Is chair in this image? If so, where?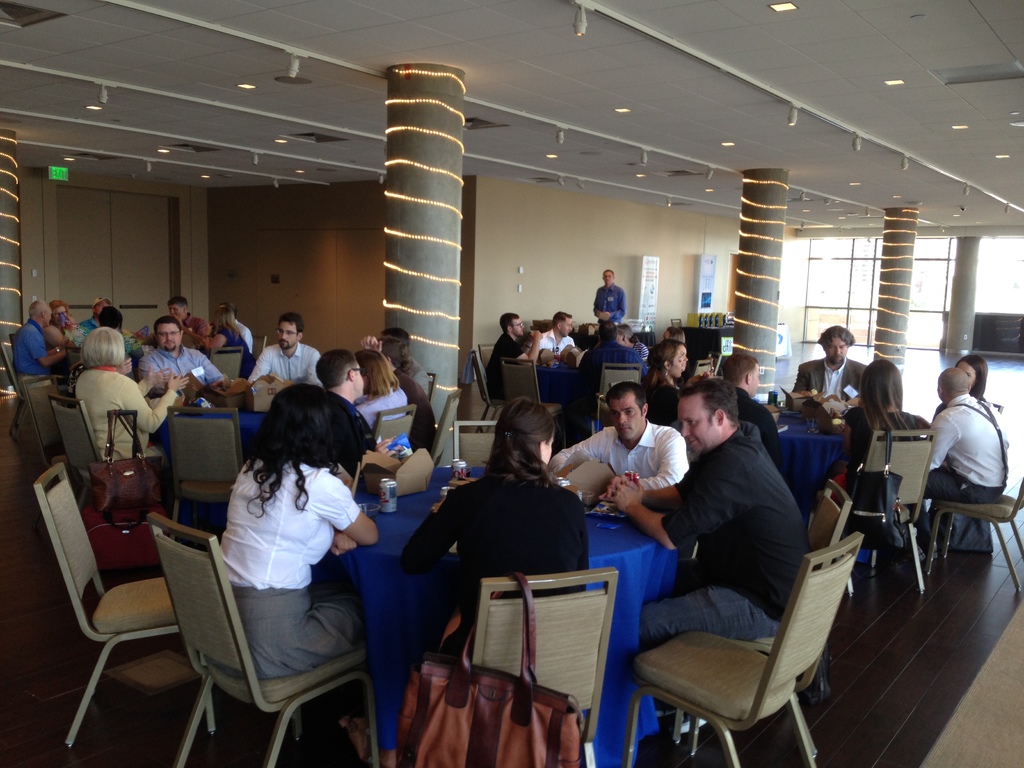
Yes, at [670, 317, 682, 329].
